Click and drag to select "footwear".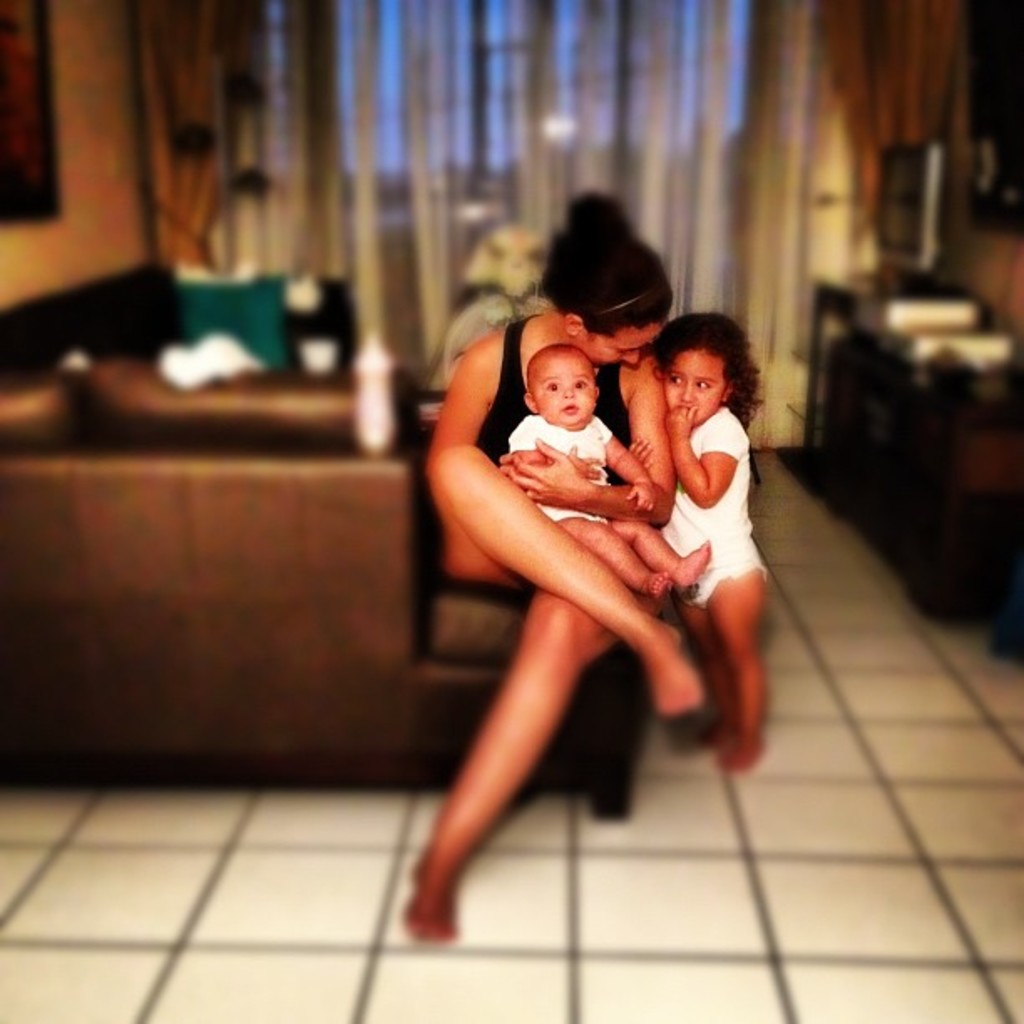
Selection: pyautogui.locateOnScreen(649, 622, 728, 753).
